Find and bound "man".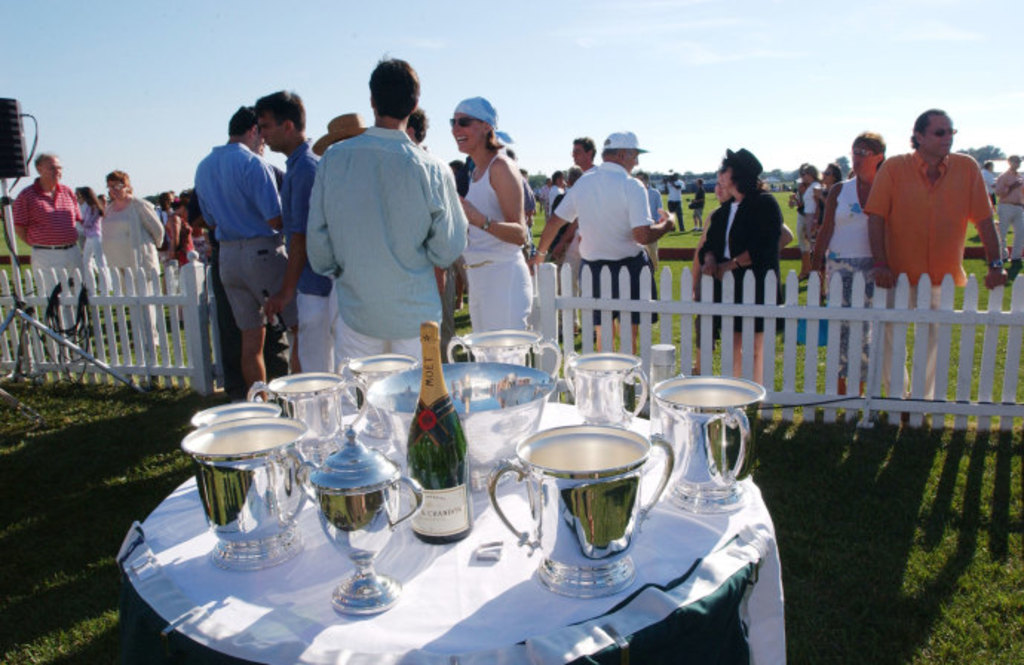
Bound: {"x1": 285, "y1": 77, "x2": 465, "y2": 404}.
